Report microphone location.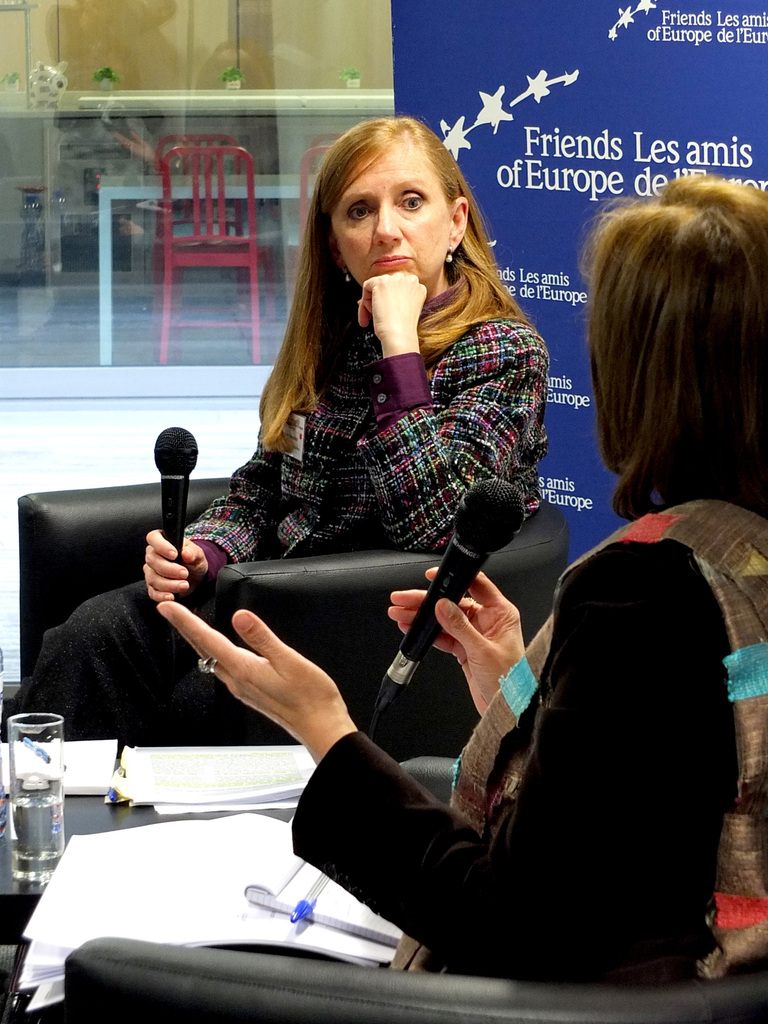
Report: {"x1": 380, "y1": 468, "x2": 544, "y2": 705}.
